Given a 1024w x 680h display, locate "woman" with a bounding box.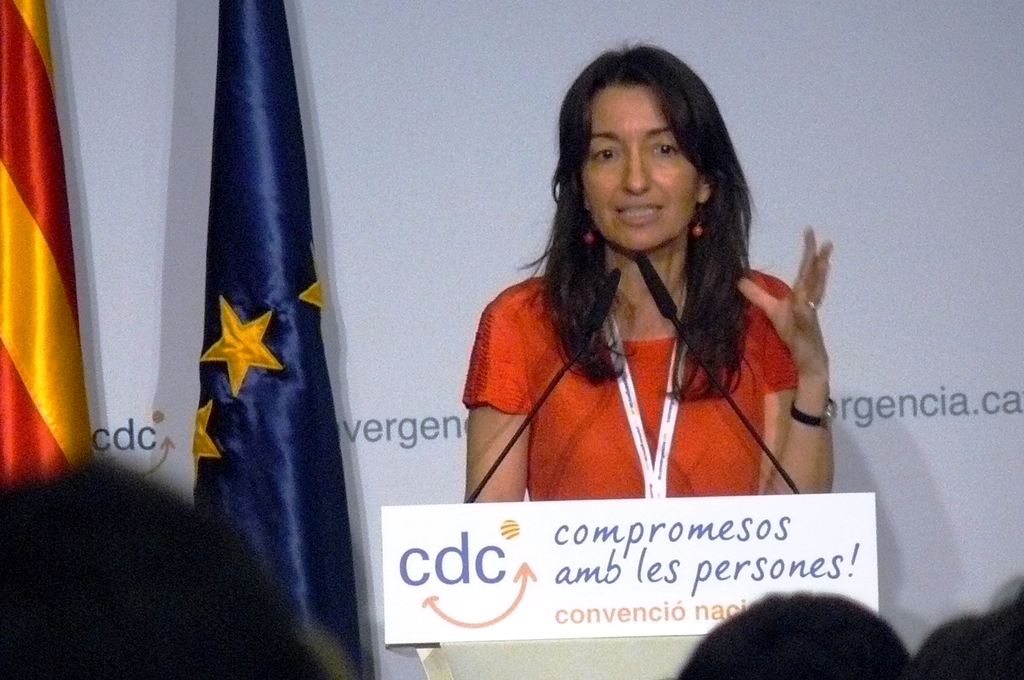
Located: [469,46,820,503].
